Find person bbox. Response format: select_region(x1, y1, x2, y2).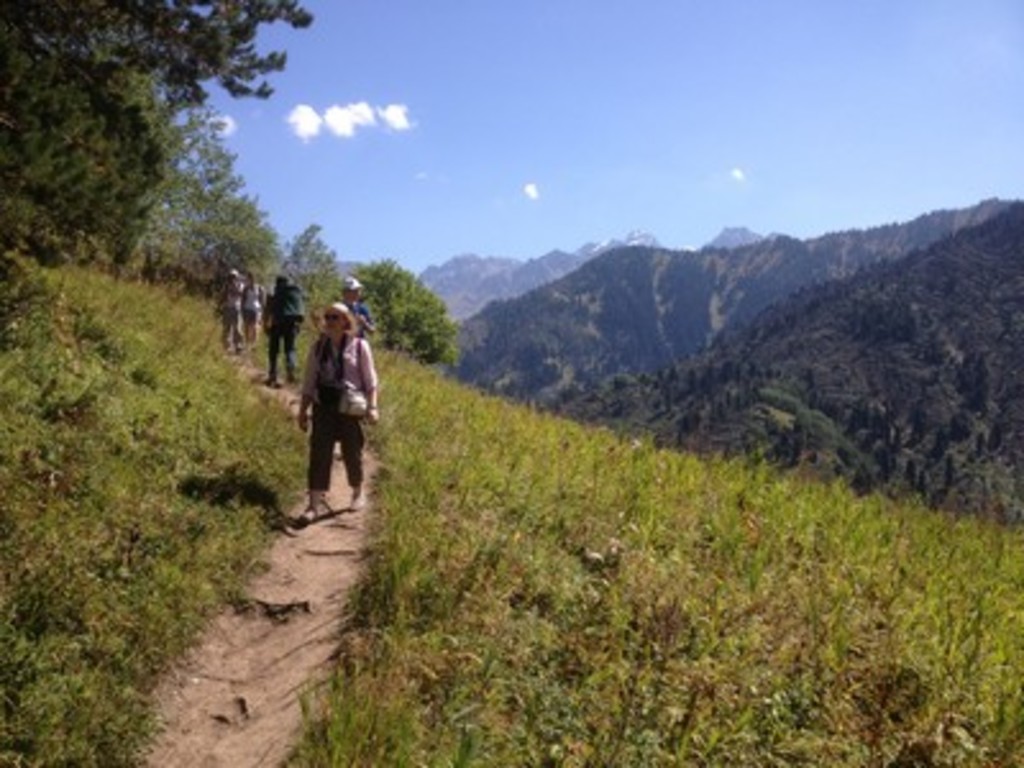
select_region(210, 264, 238, 356).
